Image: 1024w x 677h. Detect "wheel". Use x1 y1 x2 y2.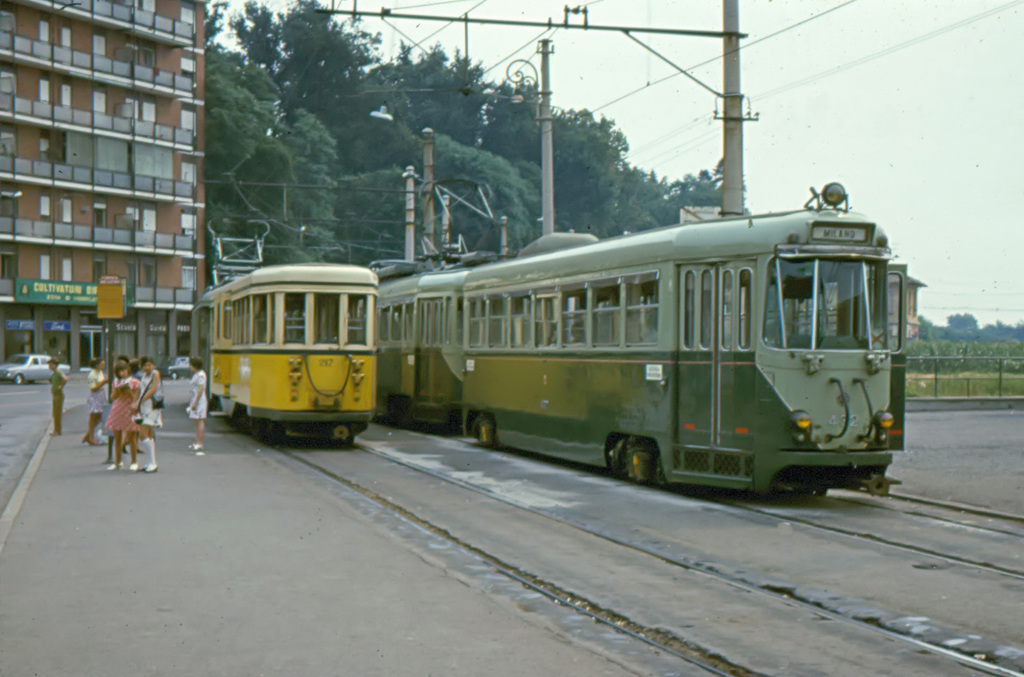
253 418 290 445.
